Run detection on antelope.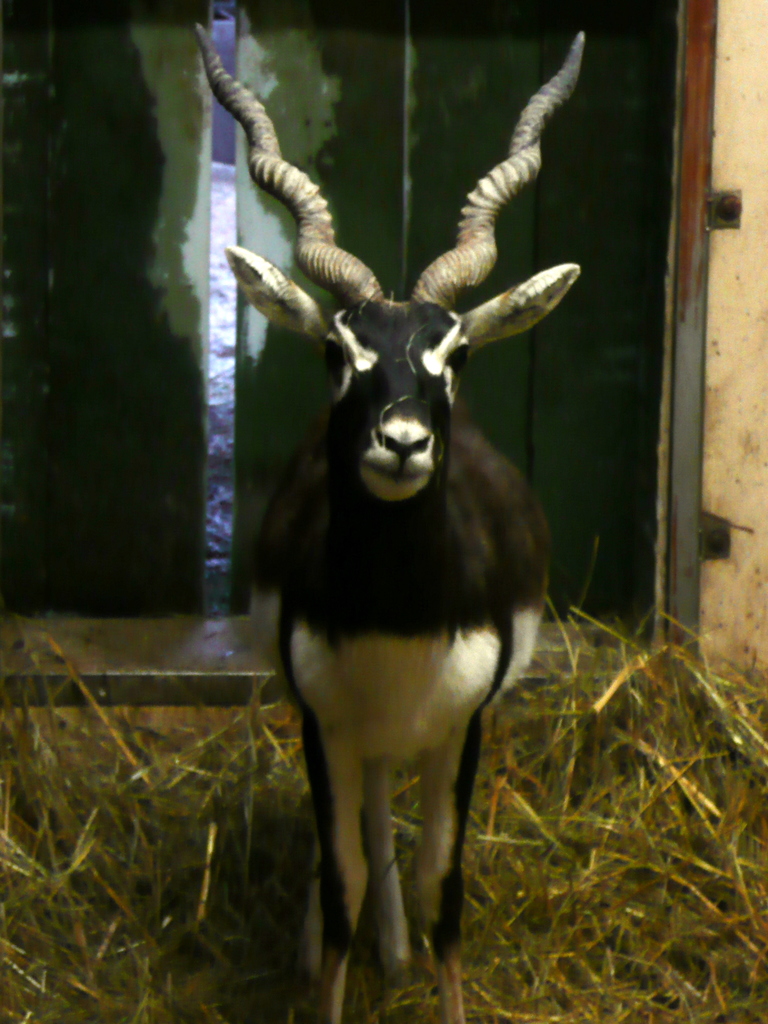
Result: pyautogui.locateOnScreen(198, 22, 582, 1023).
